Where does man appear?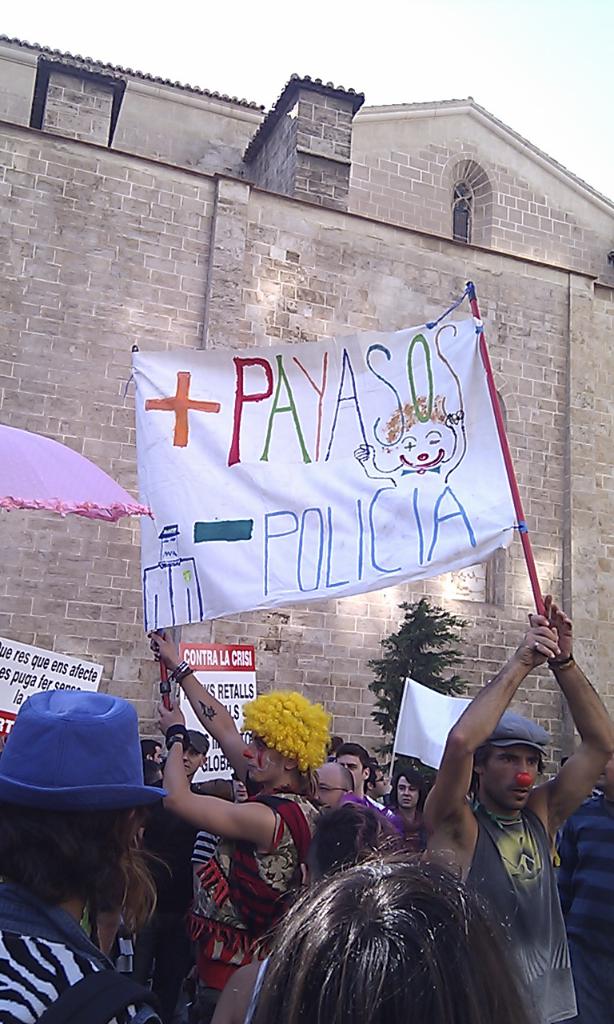
Appears at bbox(552, 758, 613, 1023).
